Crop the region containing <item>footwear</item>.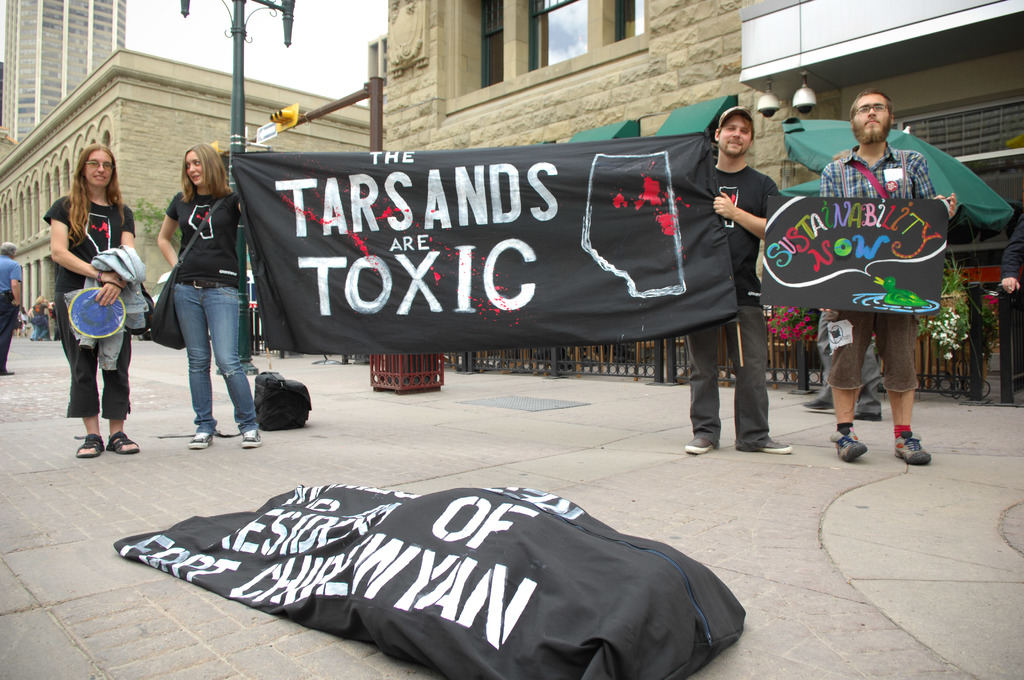
Crop region: {"x1": 242, "y1": 429, "x2": 263, "y2": 449}.
